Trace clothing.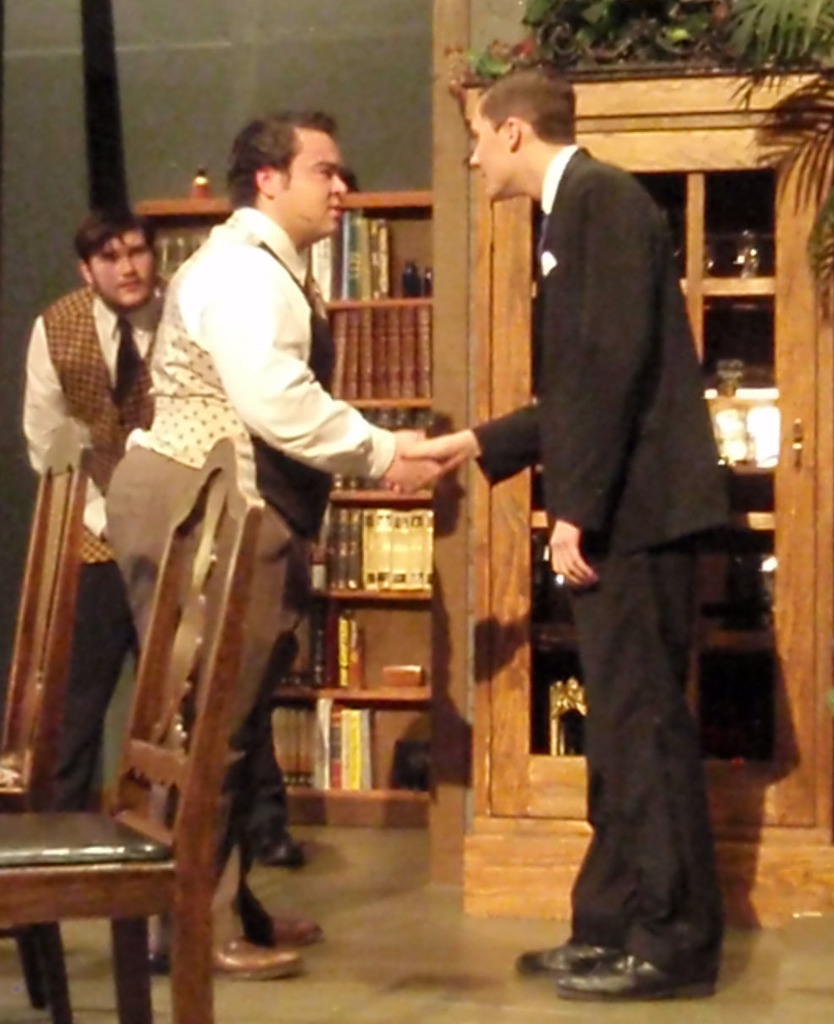
Traced to pyautogui.locateOnScreen(452, 134, 728, 974).
